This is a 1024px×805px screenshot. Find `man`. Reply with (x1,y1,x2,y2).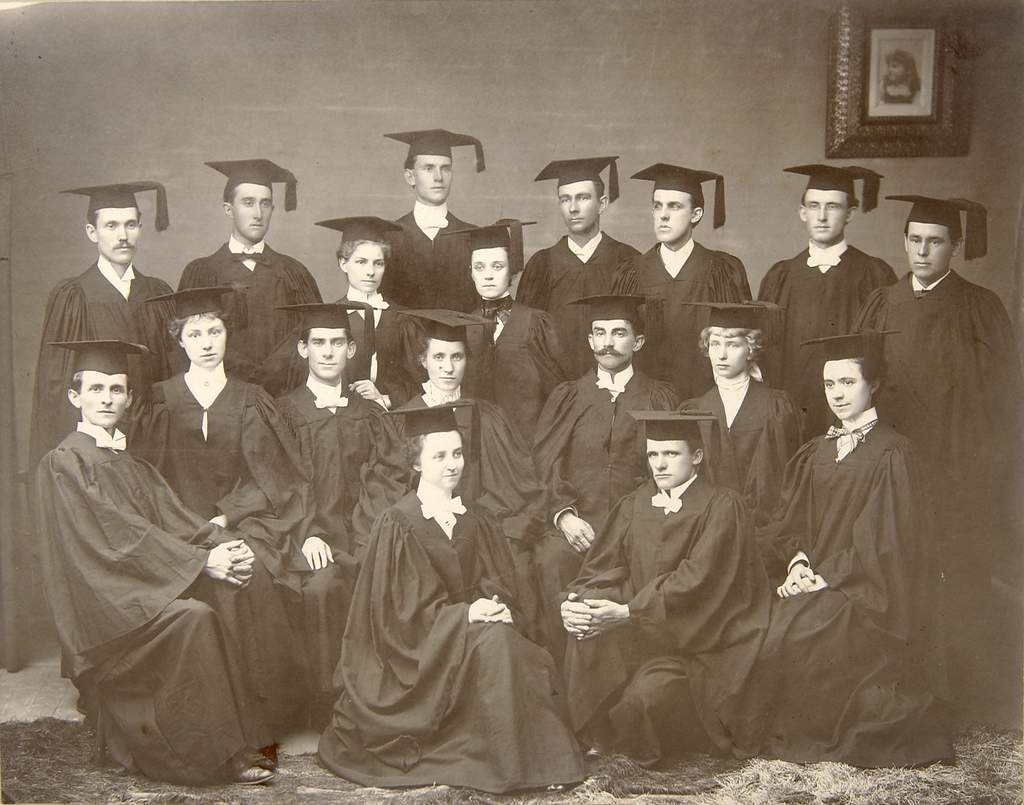
(34,181,175,487).
